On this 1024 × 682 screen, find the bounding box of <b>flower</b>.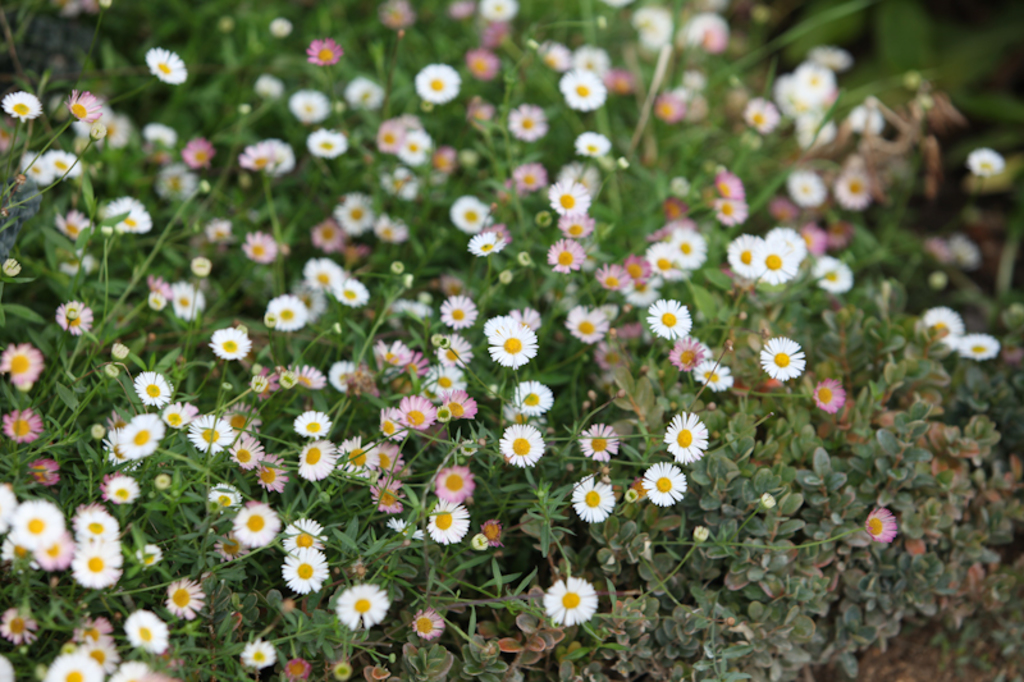
Bounding box: (340,75,387,113).
